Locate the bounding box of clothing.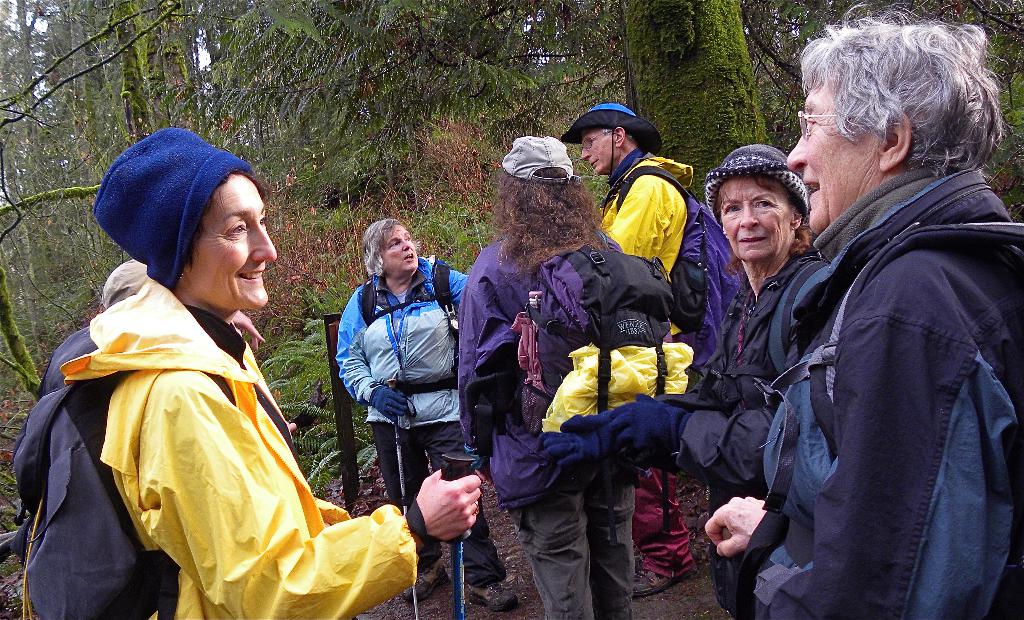
Bounding box: x1=456, y1=232, x2=643, y2=619.
